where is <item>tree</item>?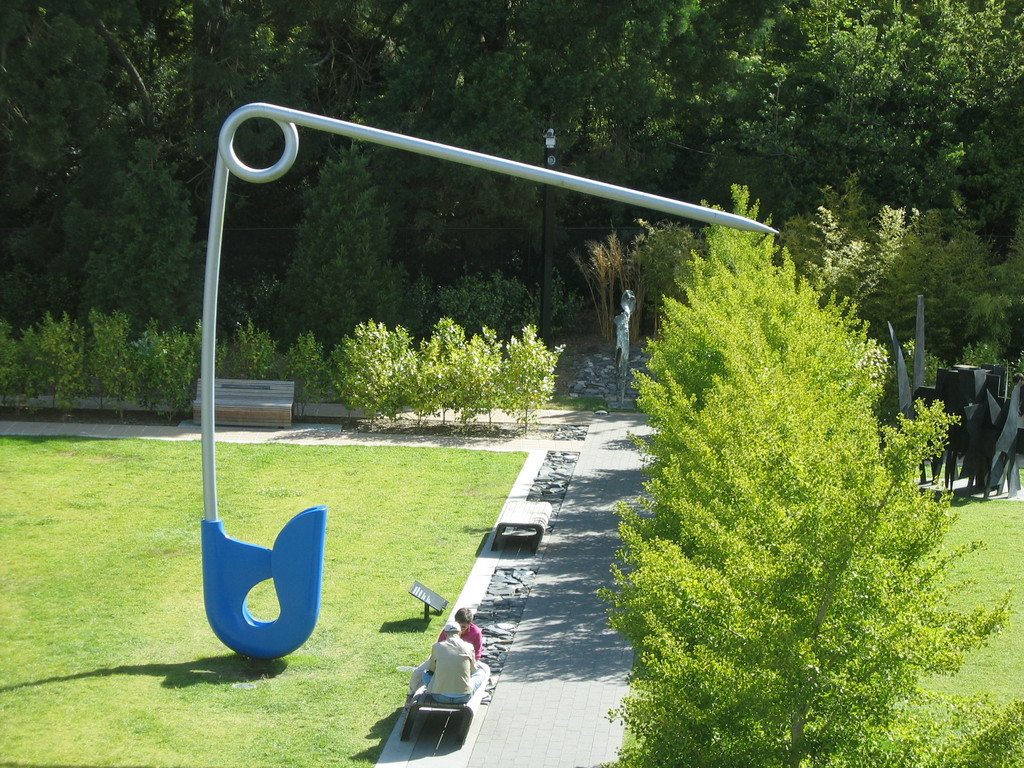
bbox(287, 0, 482, 205).
